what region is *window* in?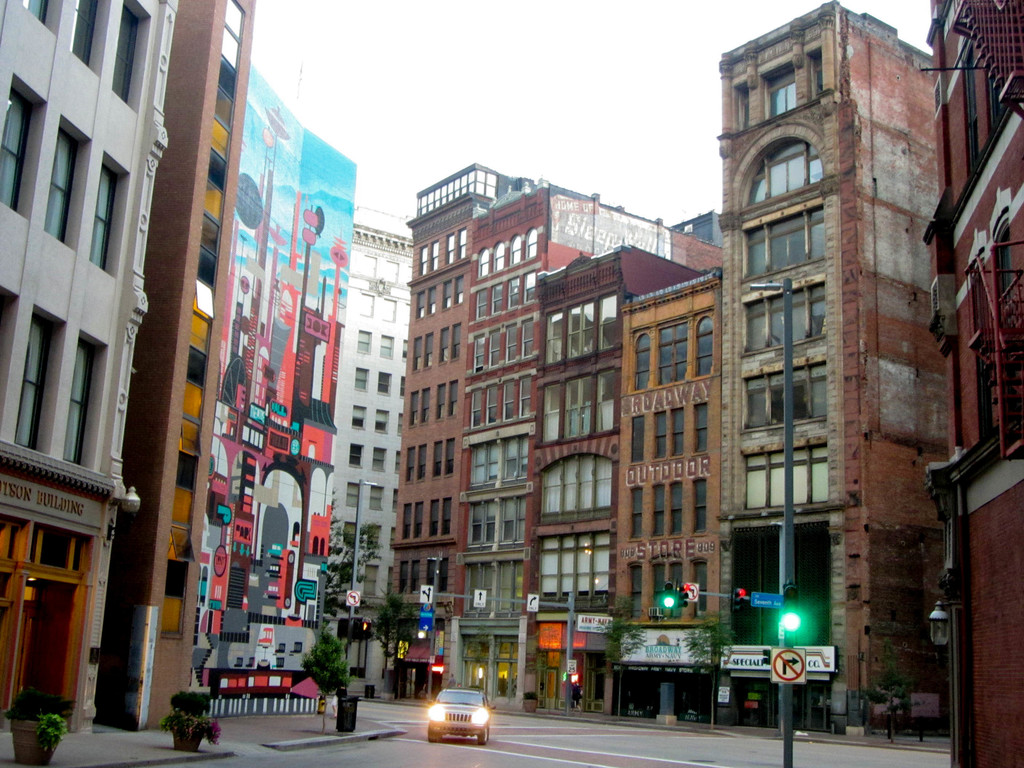
region(692, 399, 705, 458).
